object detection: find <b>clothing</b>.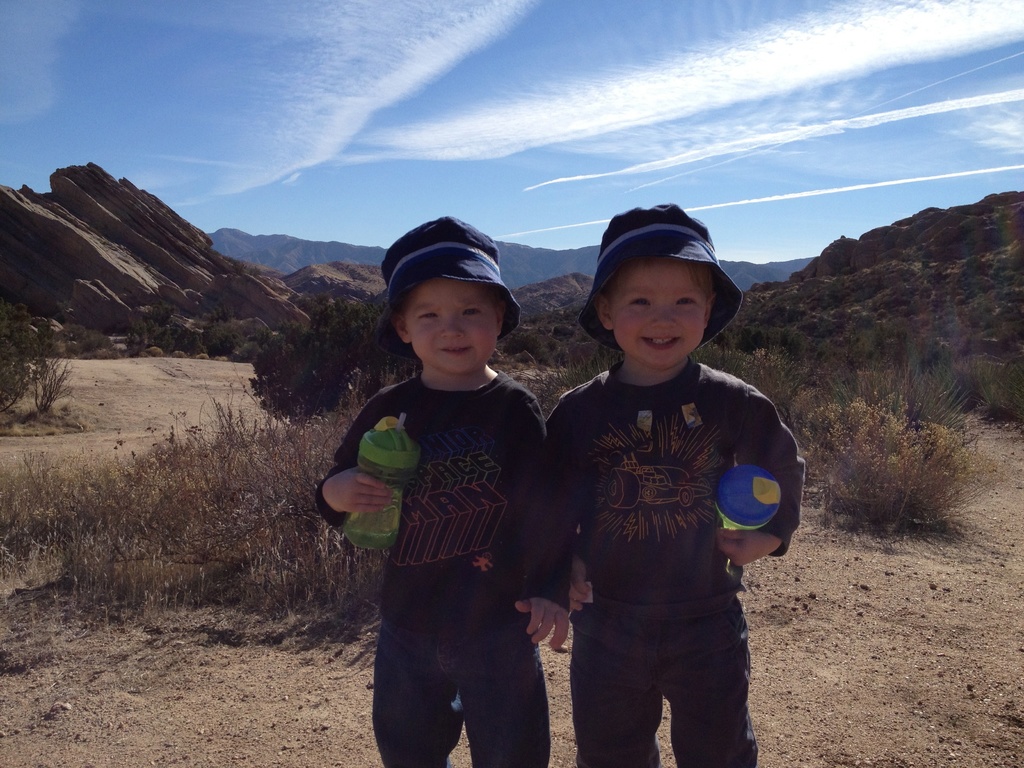
{"left": 529, "top": 354, "right": 819, "bottom": 767}.
